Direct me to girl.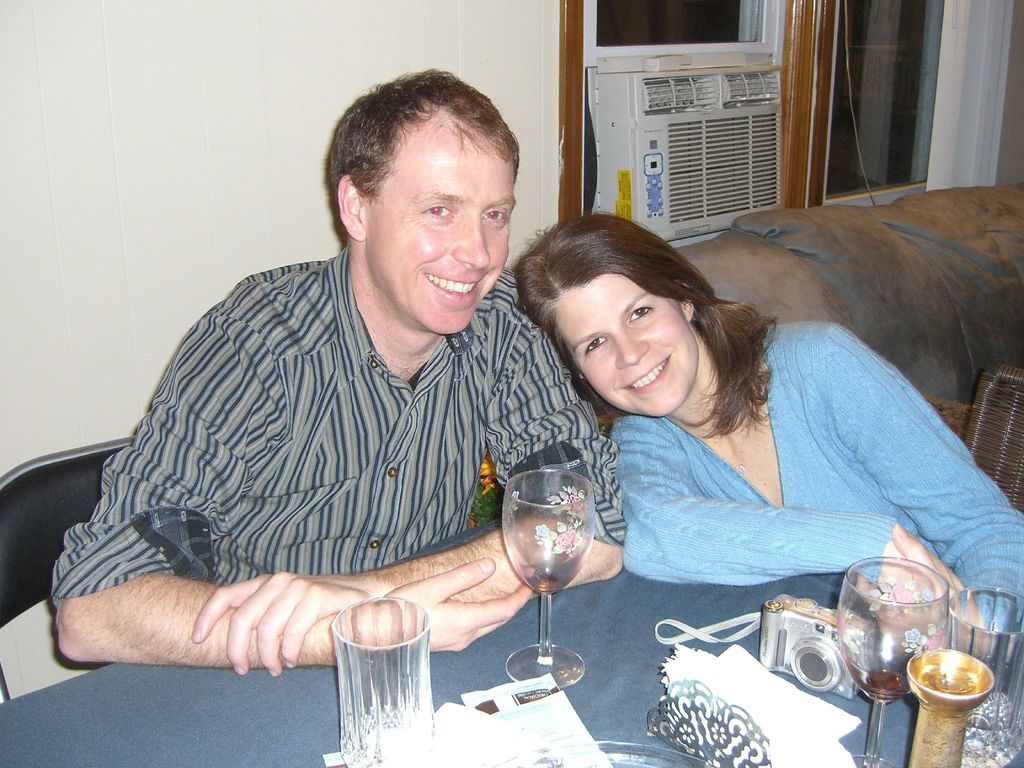
Direction: Rect(515, 208, 1023, 632).
